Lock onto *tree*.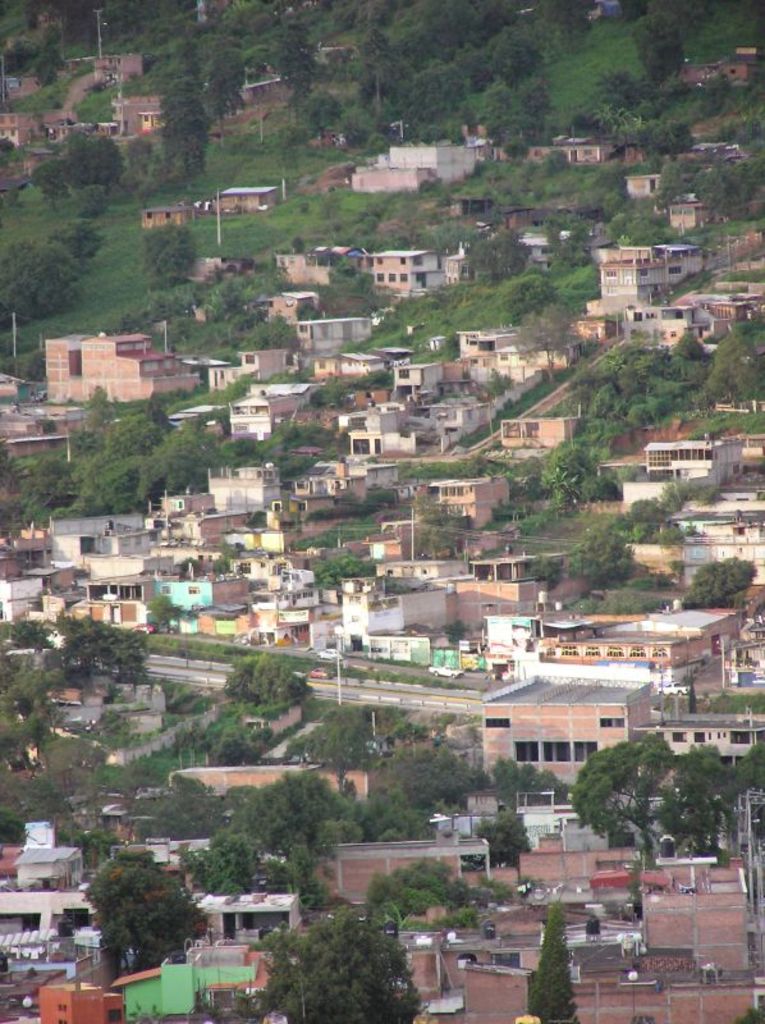
Locked: left=706, top=328, right=761, bottom=415.
